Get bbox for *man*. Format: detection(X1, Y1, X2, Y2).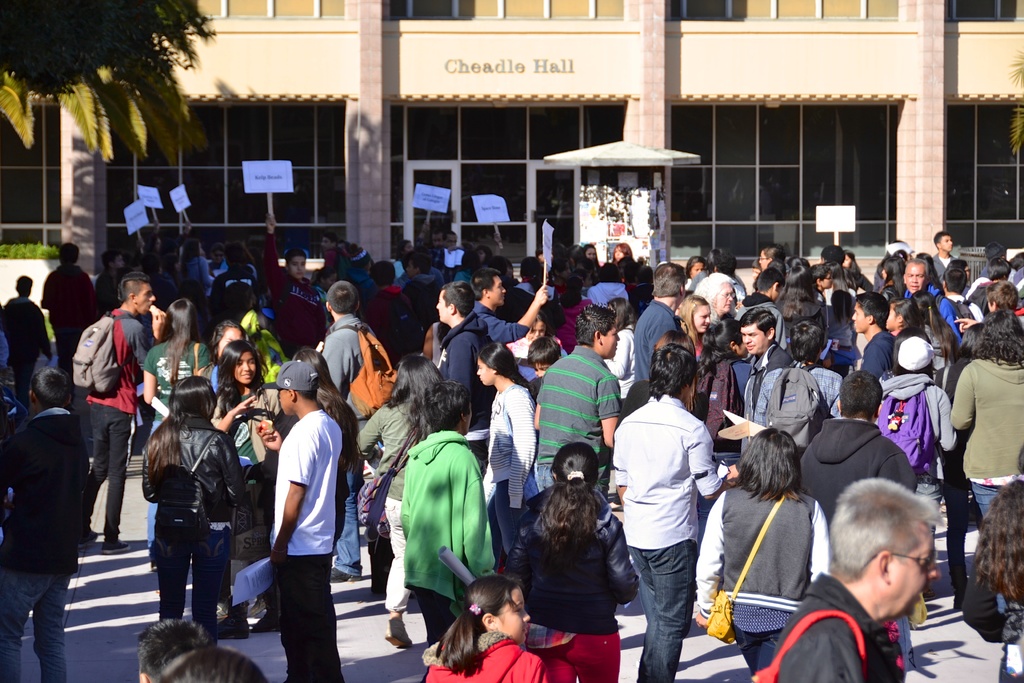
detection(445, 231, 458, 273).
